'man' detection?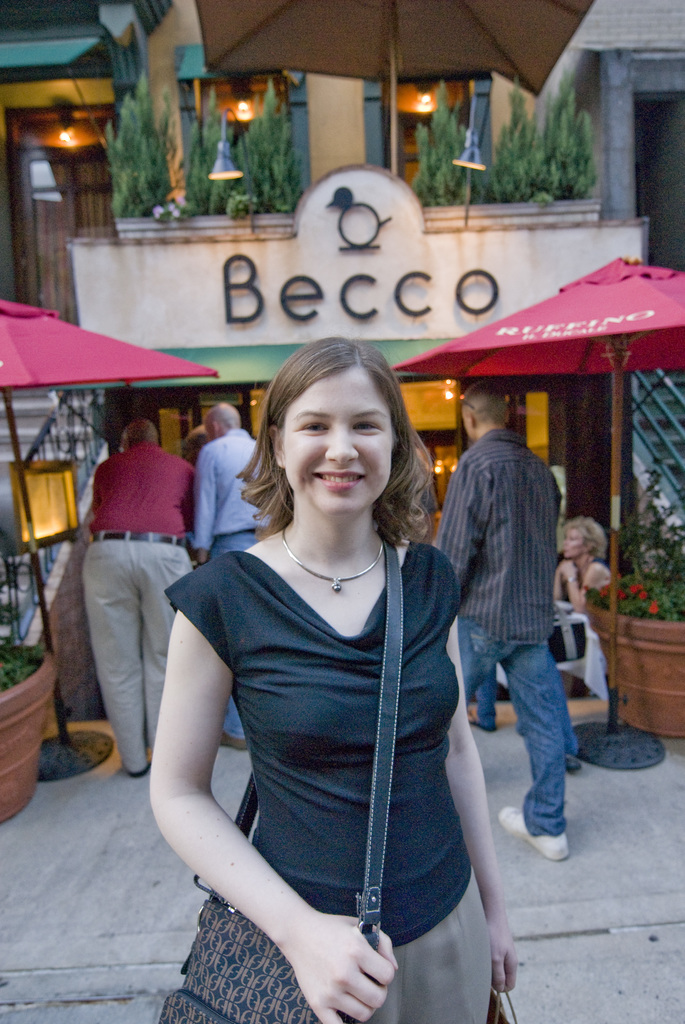
97,418,202,790
